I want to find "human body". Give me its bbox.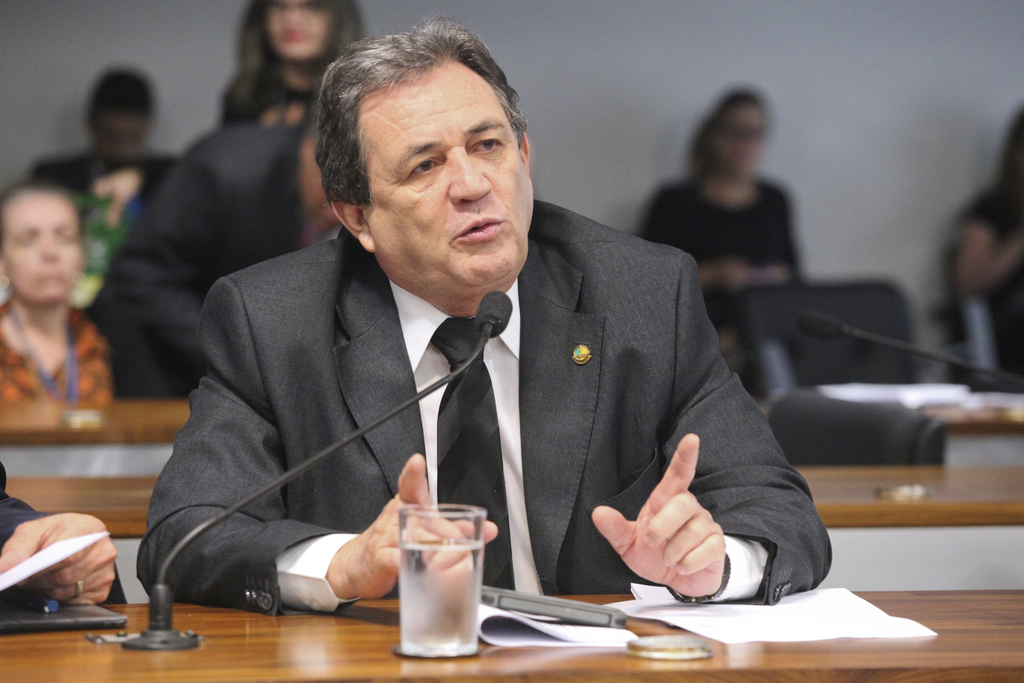
952, 103, 1023, 381.
